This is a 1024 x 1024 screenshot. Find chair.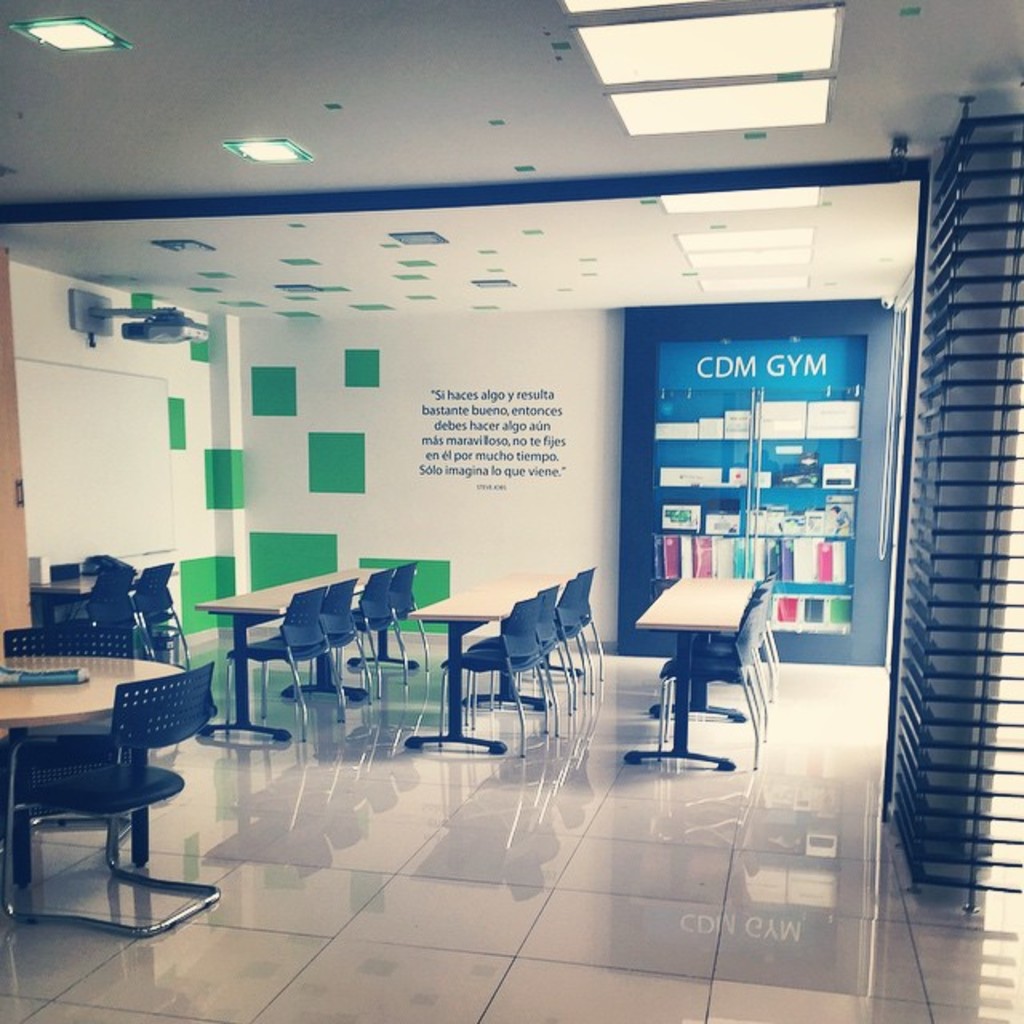
Bounding box: bbox=(227, 586, 355, 744).
